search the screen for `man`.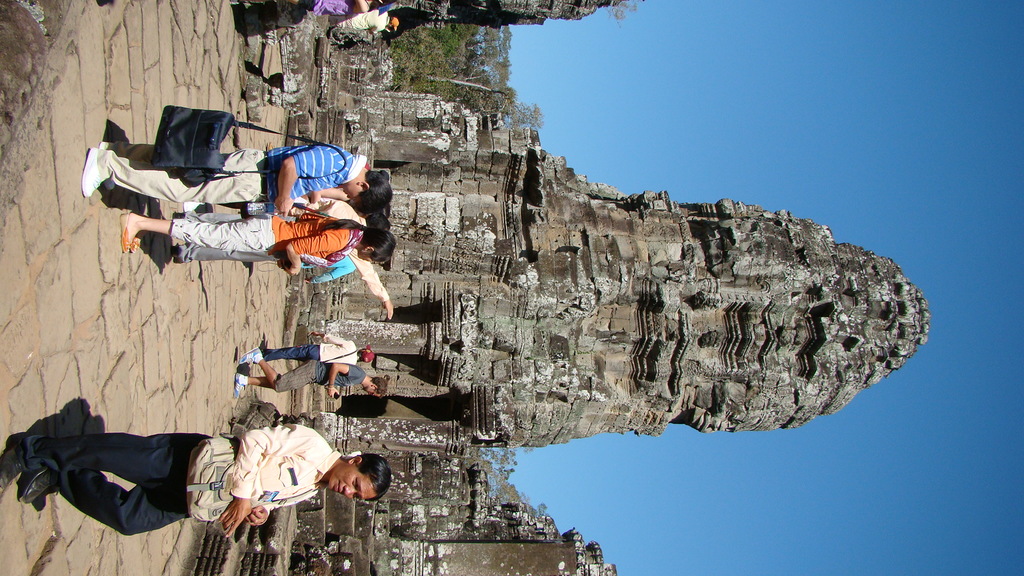
Found at box=[77, 142, 396, 220].
